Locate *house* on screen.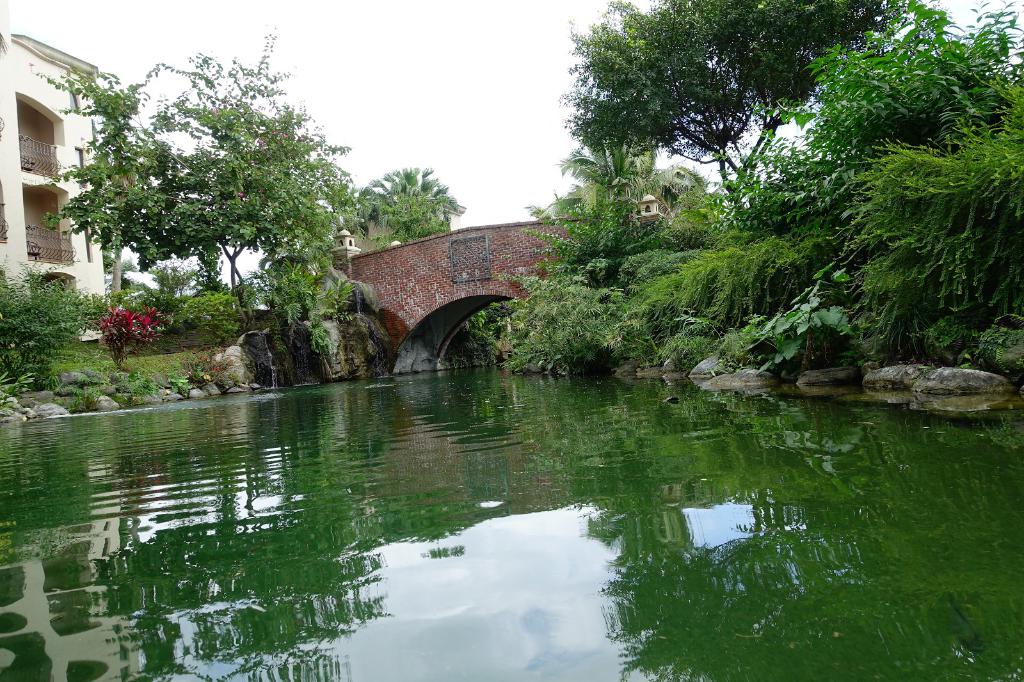
On screen at [left=0, top=0, right=99, bottom=338].
